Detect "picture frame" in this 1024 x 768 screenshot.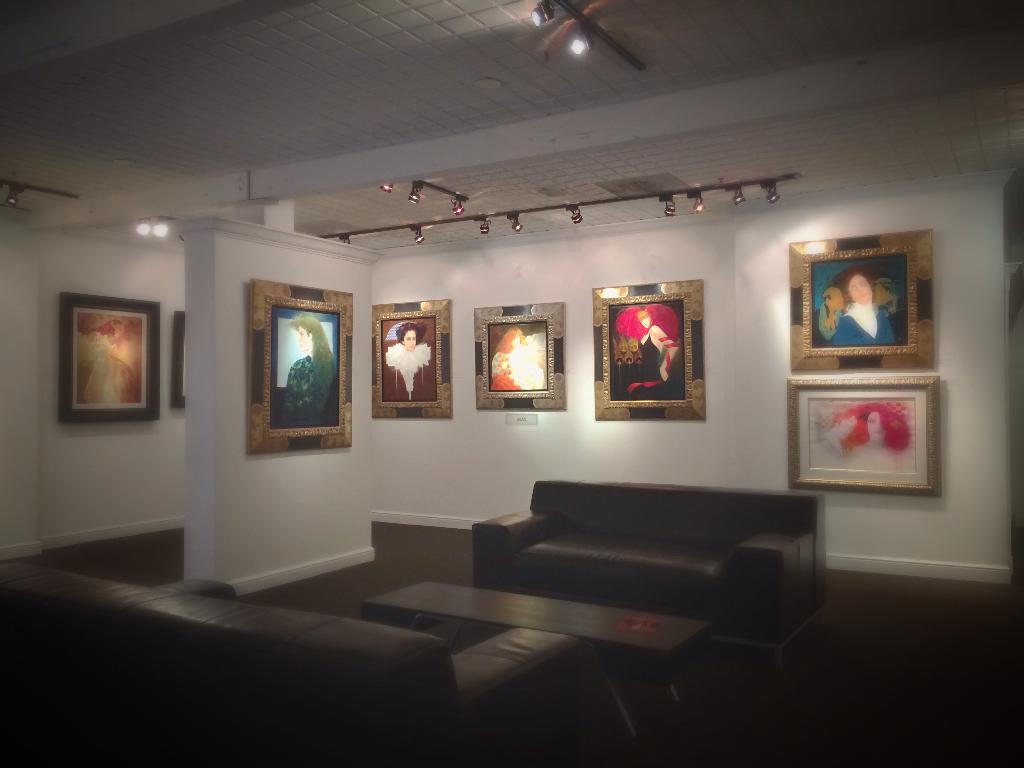
Detection: box=[786, 239, 938, 367].
